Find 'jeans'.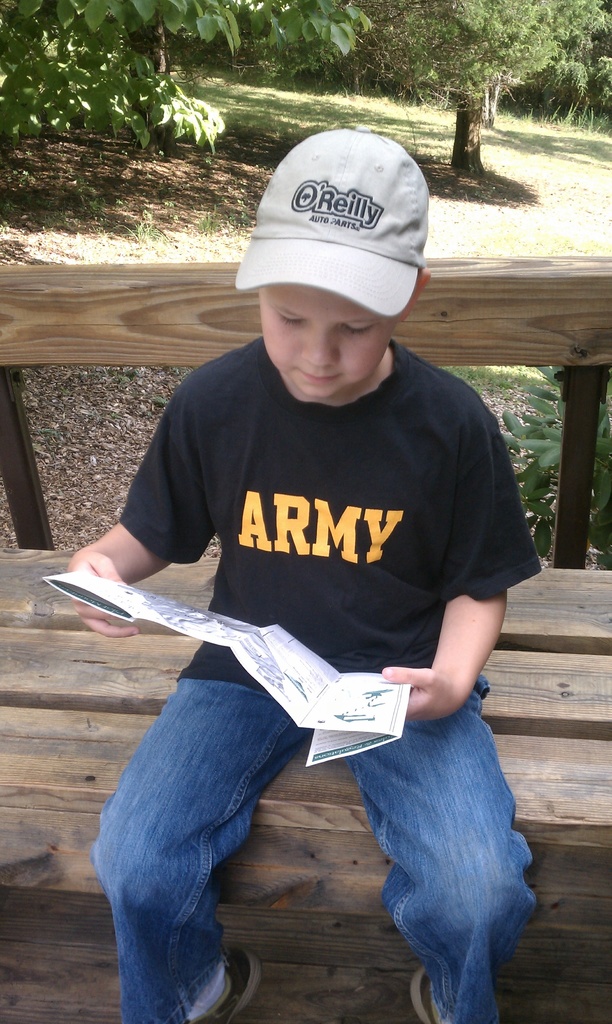
[83, 669, 543, 1018].
